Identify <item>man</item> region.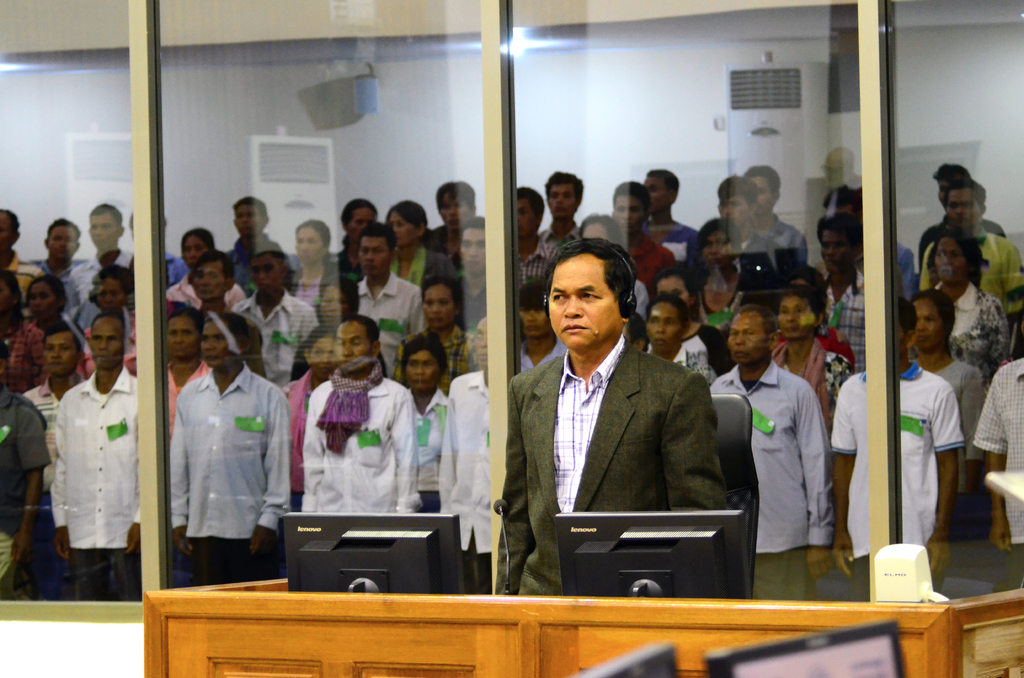
Region: 970/350/1023/589.
